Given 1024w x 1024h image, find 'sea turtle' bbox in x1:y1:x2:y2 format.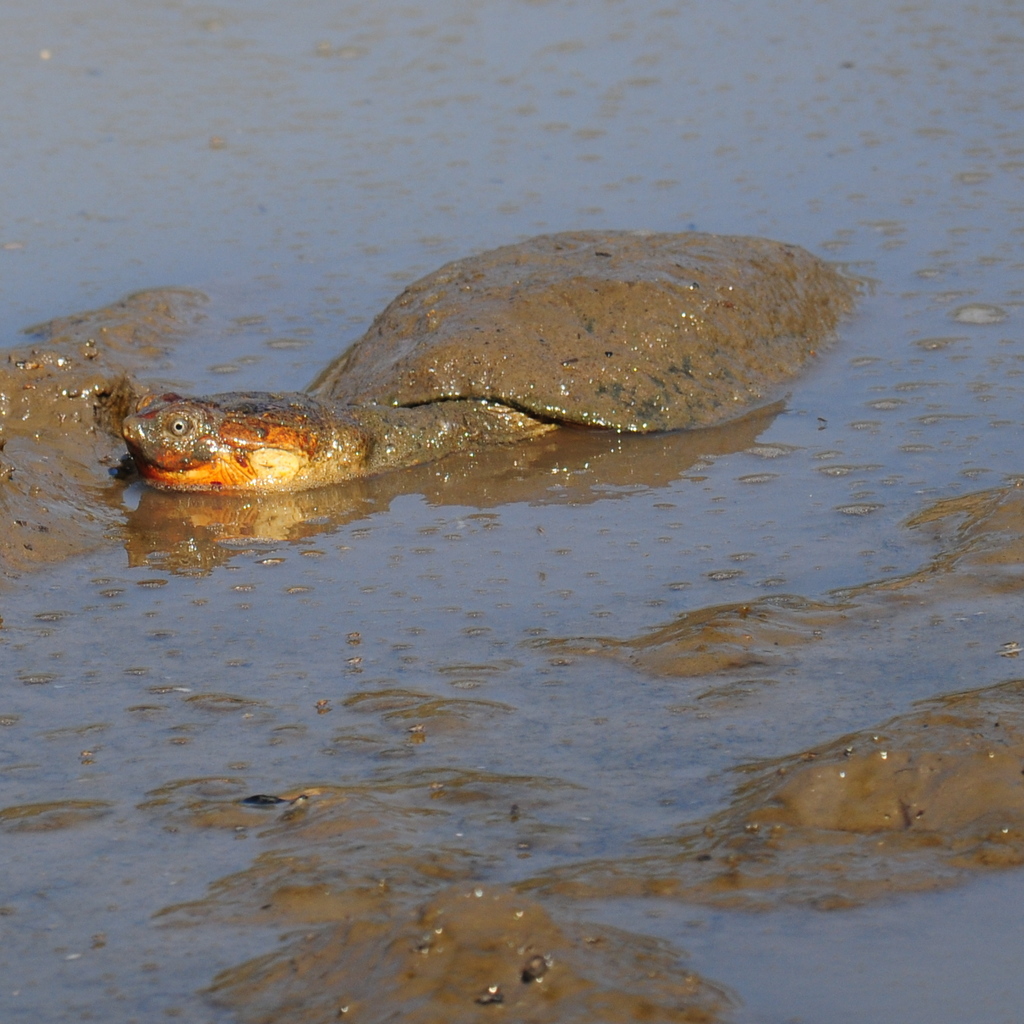
100:227:861:527.
